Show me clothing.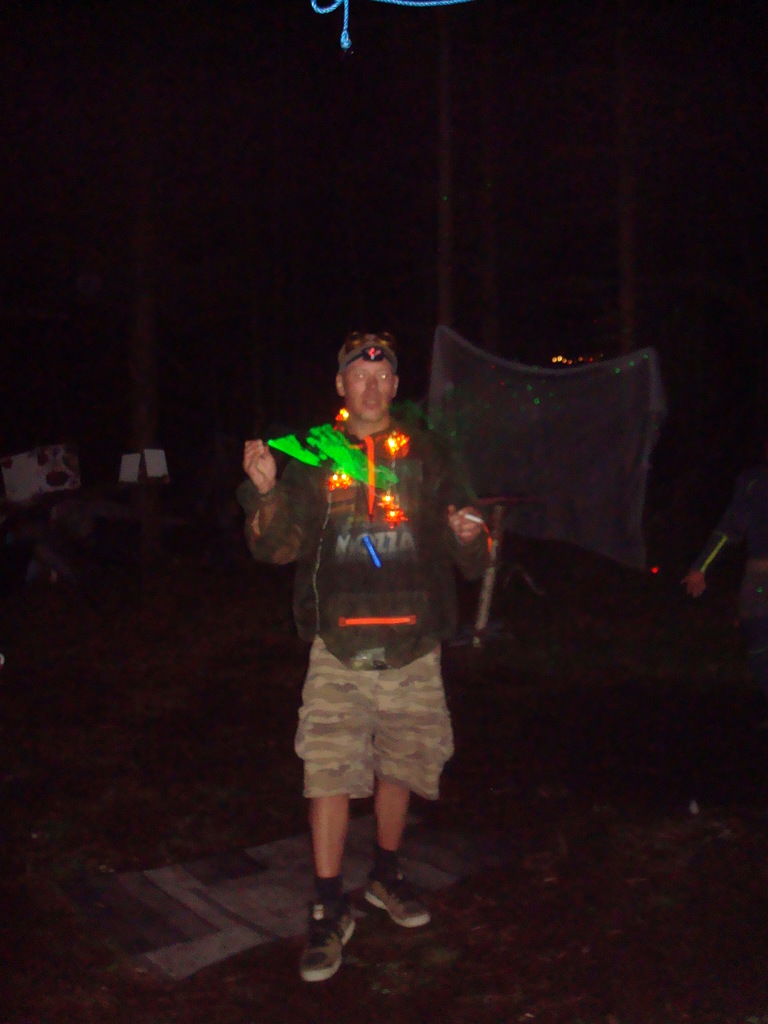
clothing is here: bbox=(251, 358, 465, 828).
